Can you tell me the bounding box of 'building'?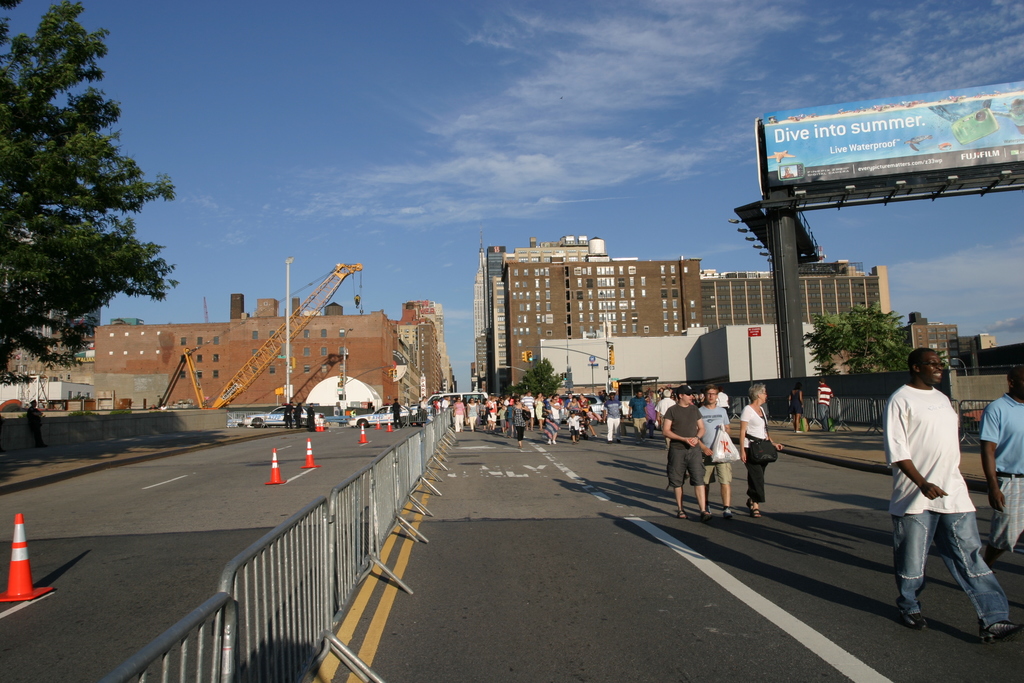
[x1=701, y1=269, x2=886, y2=348].
